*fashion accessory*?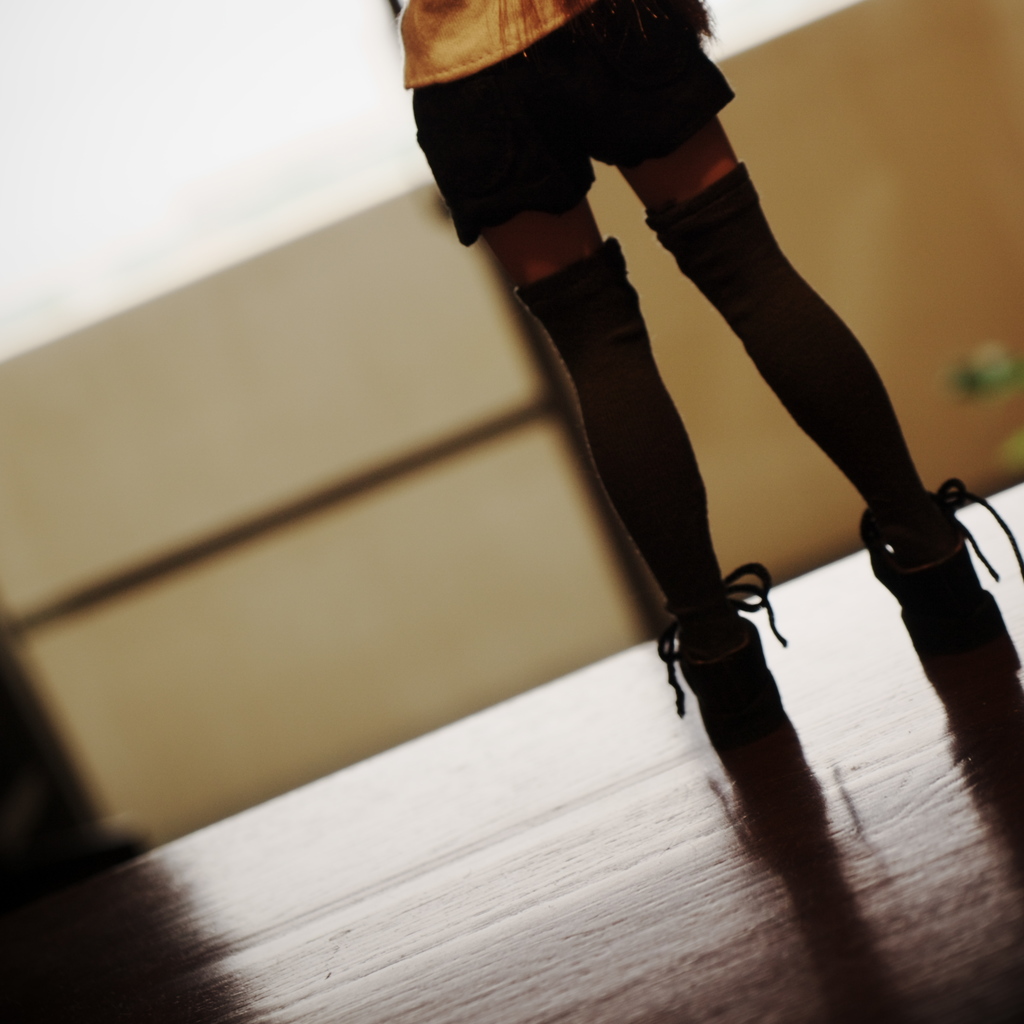
bbox=(642, 158, 1023, 697)
